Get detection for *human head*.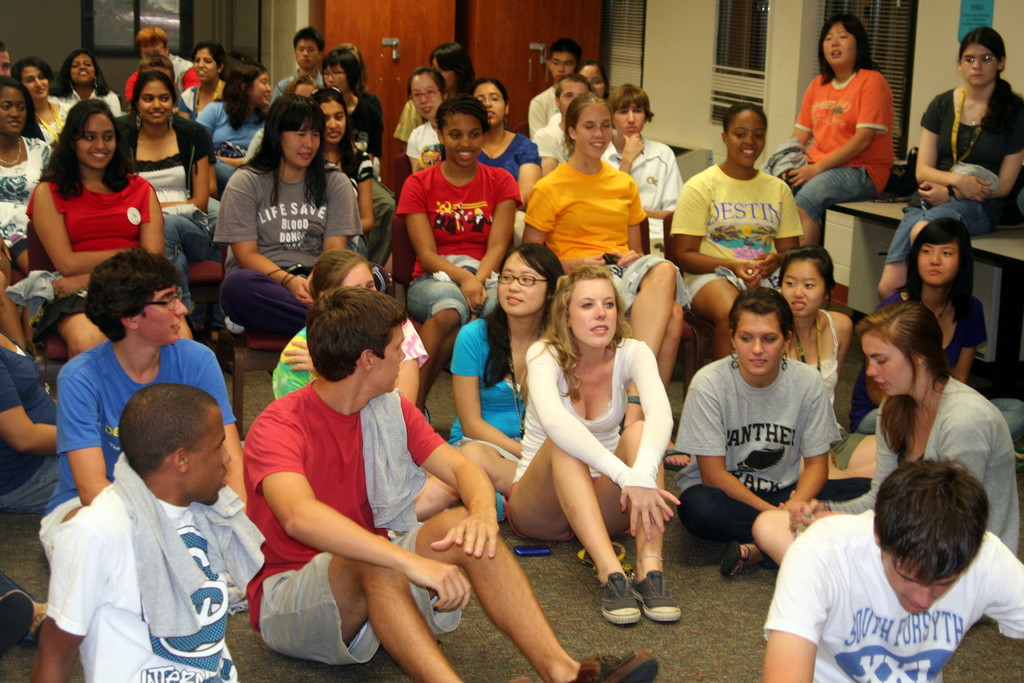
Detection: bbox=[85, 252, 186, 341].
